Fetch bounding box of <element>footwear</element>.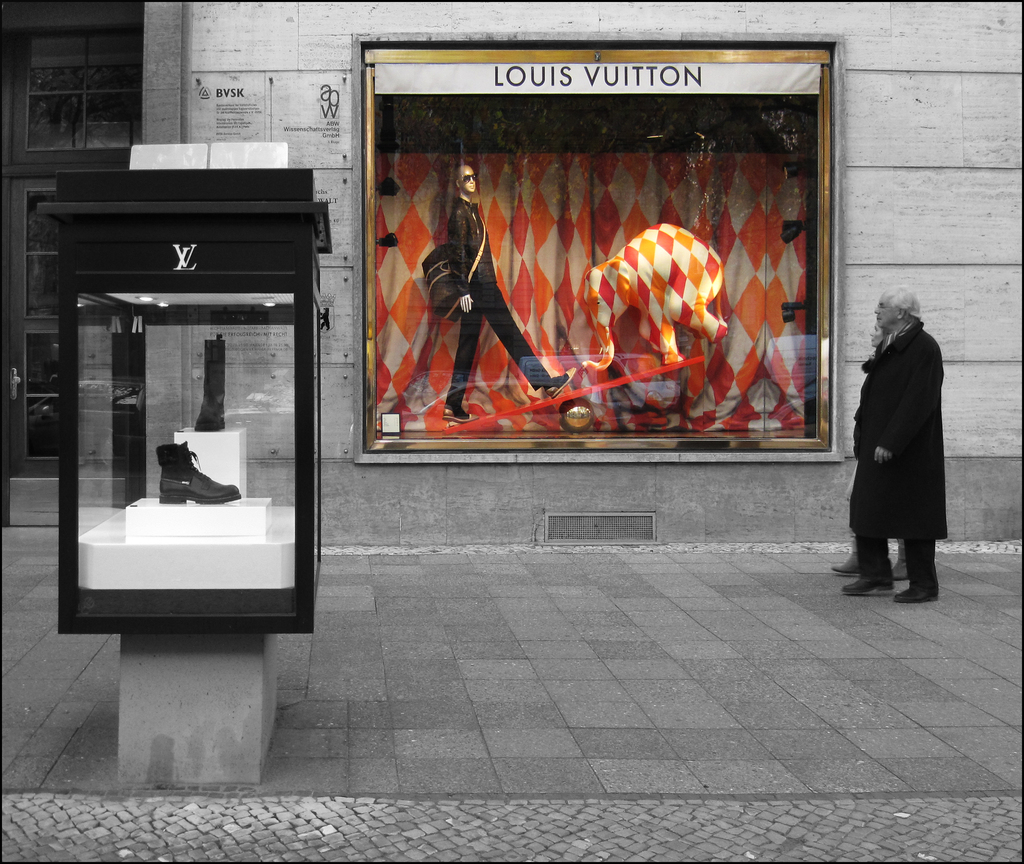
Bbox: bbox(161, 443, 245, 505).
